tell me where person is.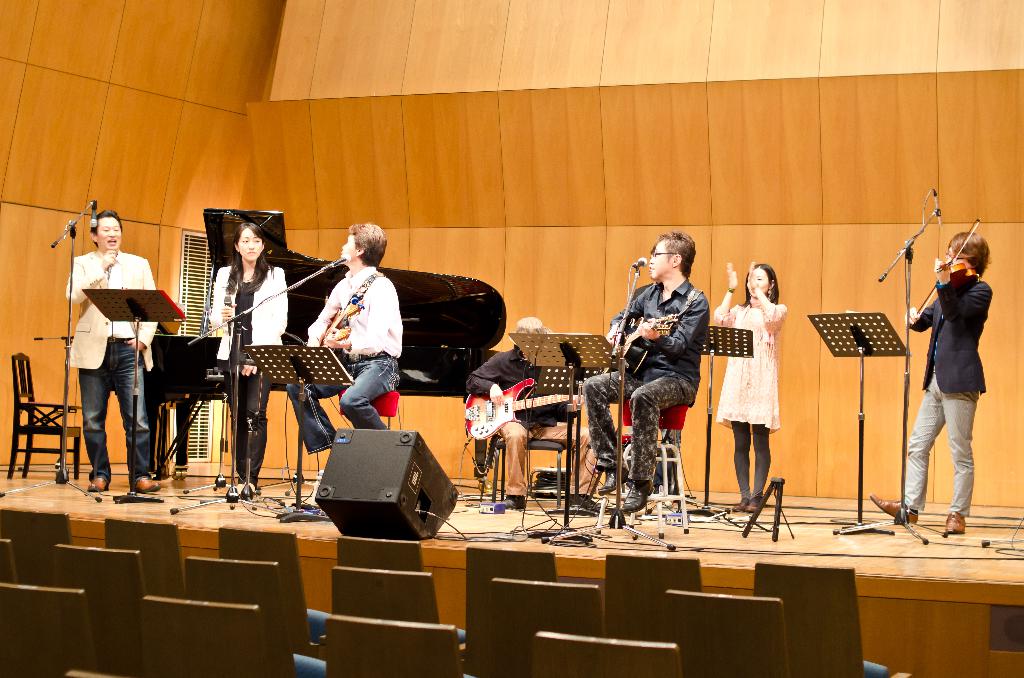
person is at rect(579, 232, 692, 502).
